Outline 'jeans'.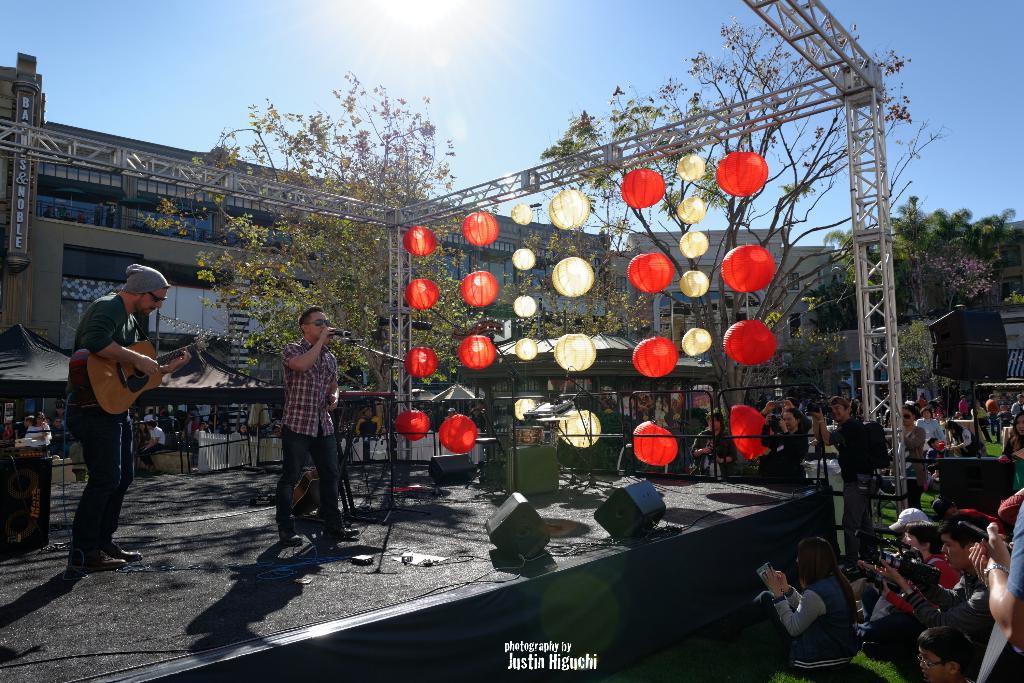
Outline: l=280, t=425, r=338, b=522.
